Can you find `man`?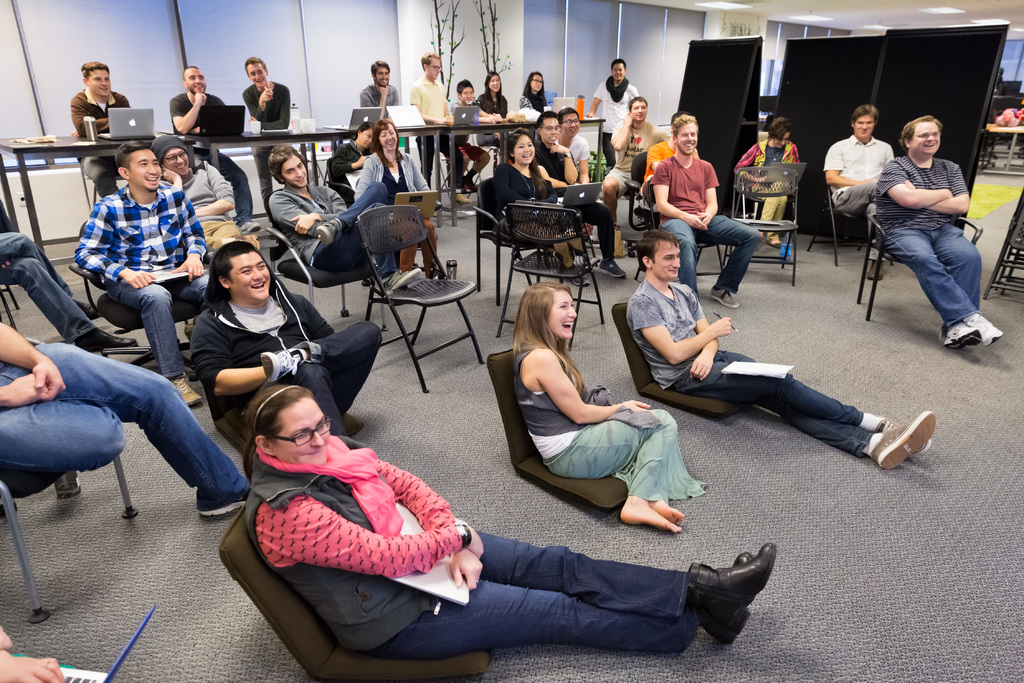
Yes, bounding box: detection(819, 104, 913, 283).
